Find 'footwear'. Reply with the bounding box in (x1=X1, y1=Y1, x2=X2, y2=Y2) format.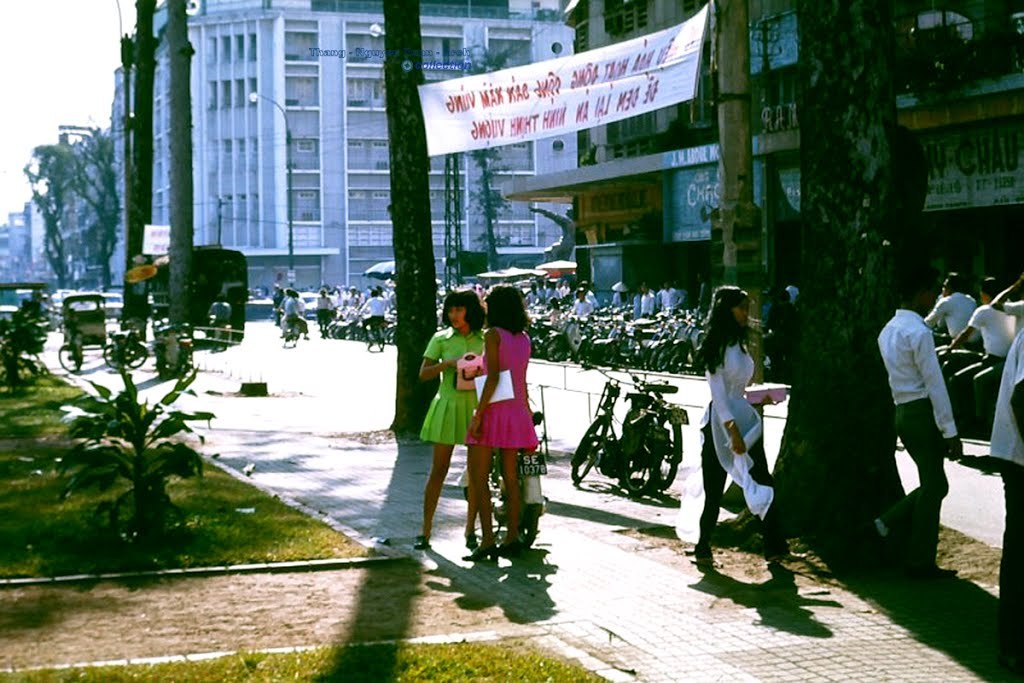
(x1=498, y1=532, x2=525, y2=559).
